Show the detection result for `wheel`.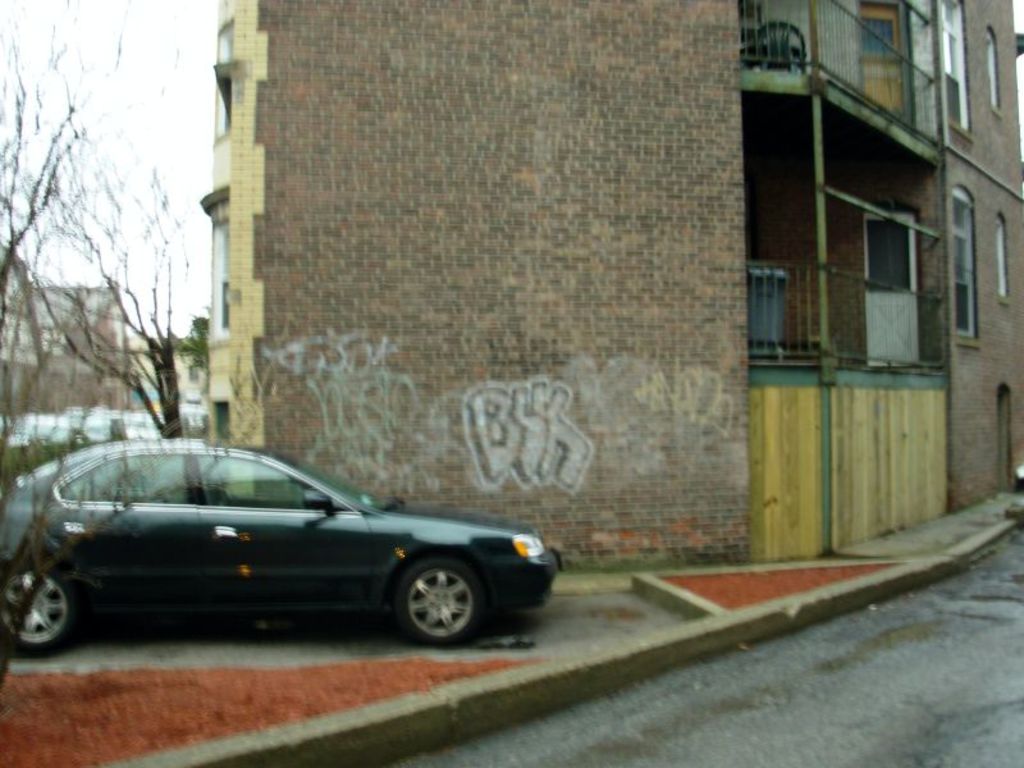
bbox=(374, 566, 477, 649).
